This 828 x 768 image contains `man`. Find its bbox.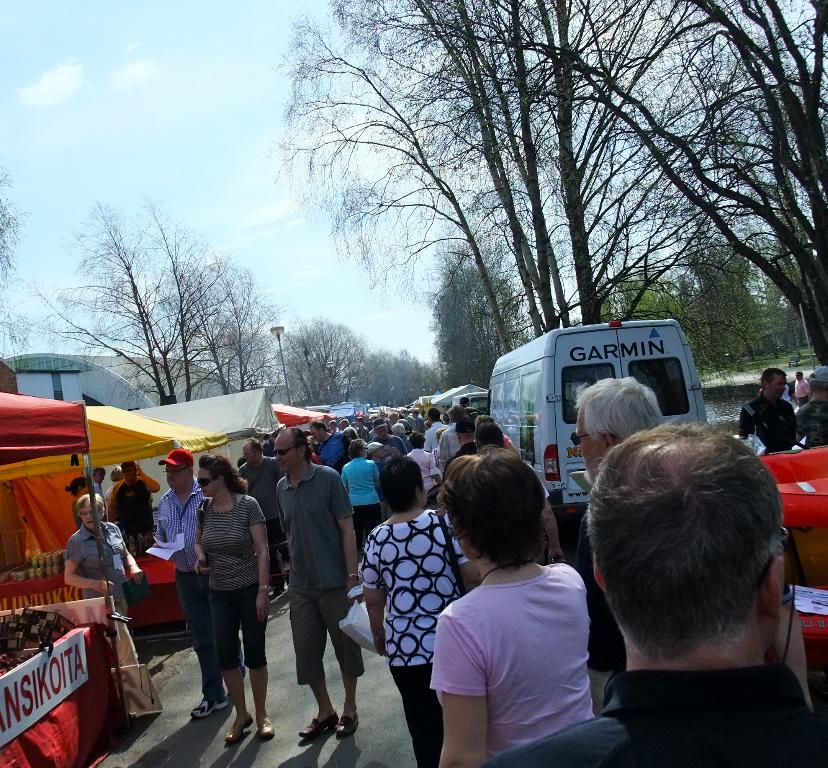
BBox(734, 365, 799, 457).
